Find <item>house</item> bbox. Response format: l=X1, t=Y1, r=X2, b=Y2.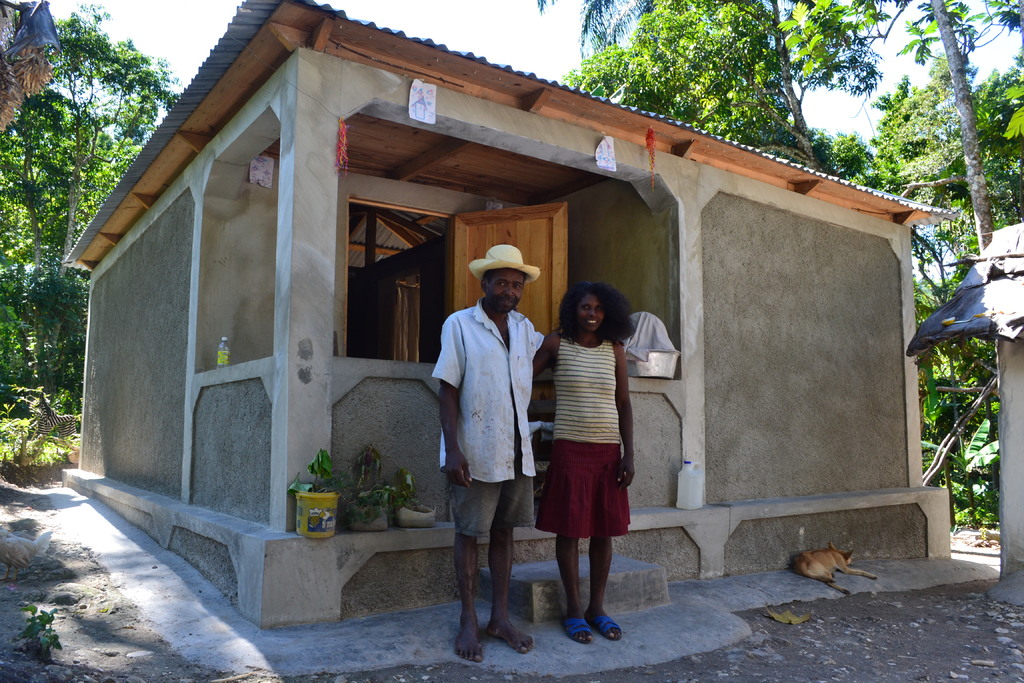
l=114, t=7, r=927, b=605.
